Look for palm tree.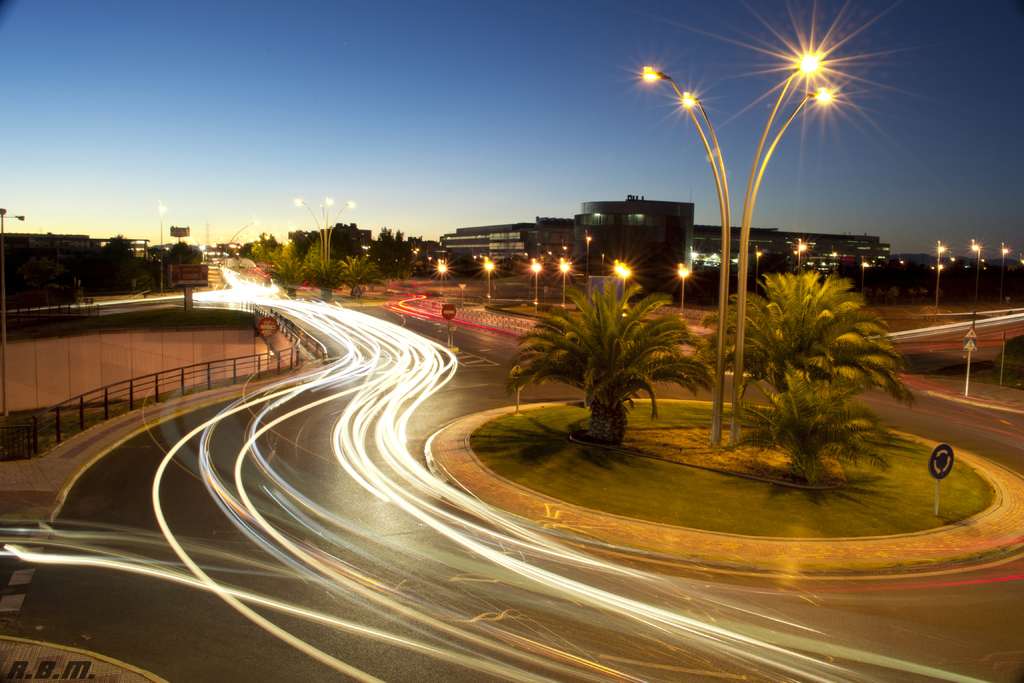
Found: bbox=[267, 256, 313, 301].
